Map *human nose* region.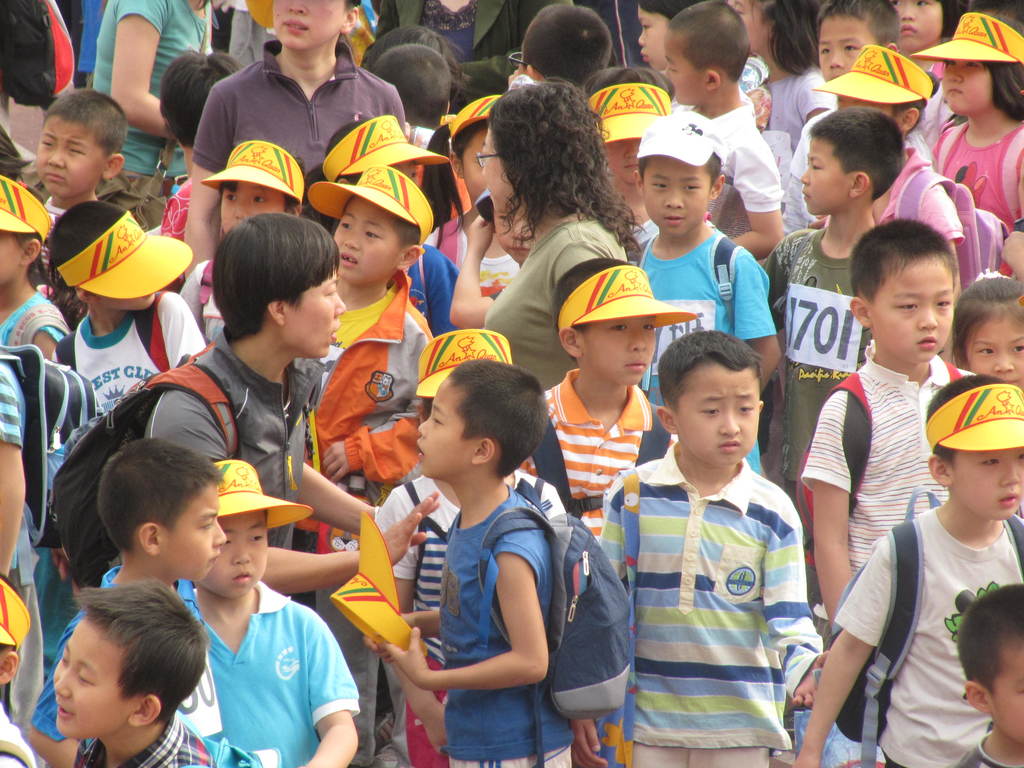
Mapped to 623:142:640:157.
